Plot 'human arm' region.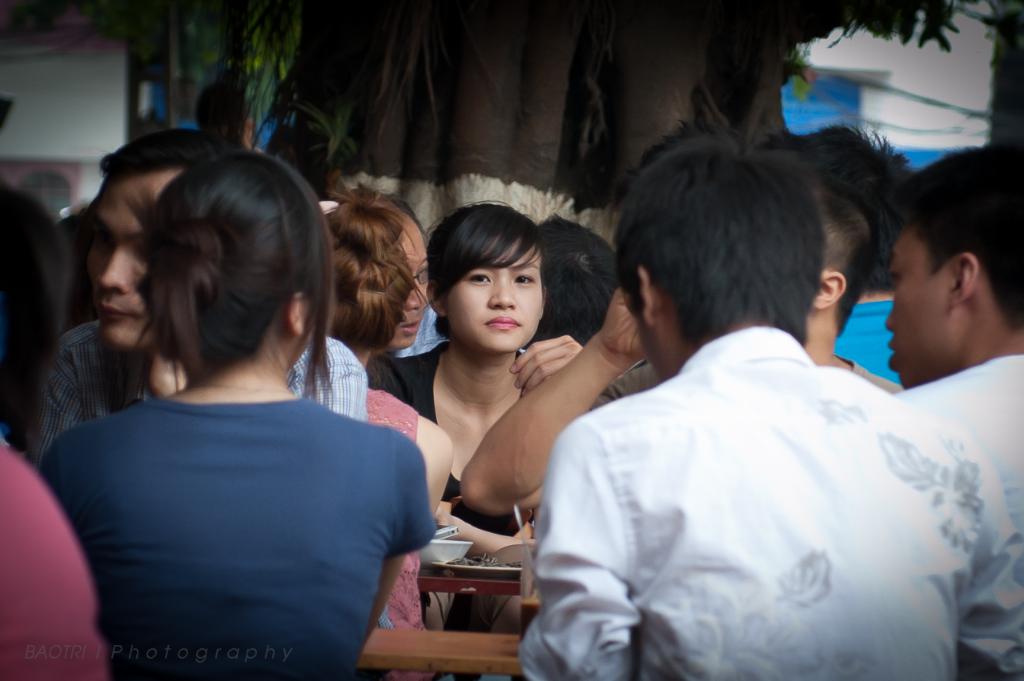
Plotted at pyautogui.locateOnScreen(961, 439, 1023, 680).
